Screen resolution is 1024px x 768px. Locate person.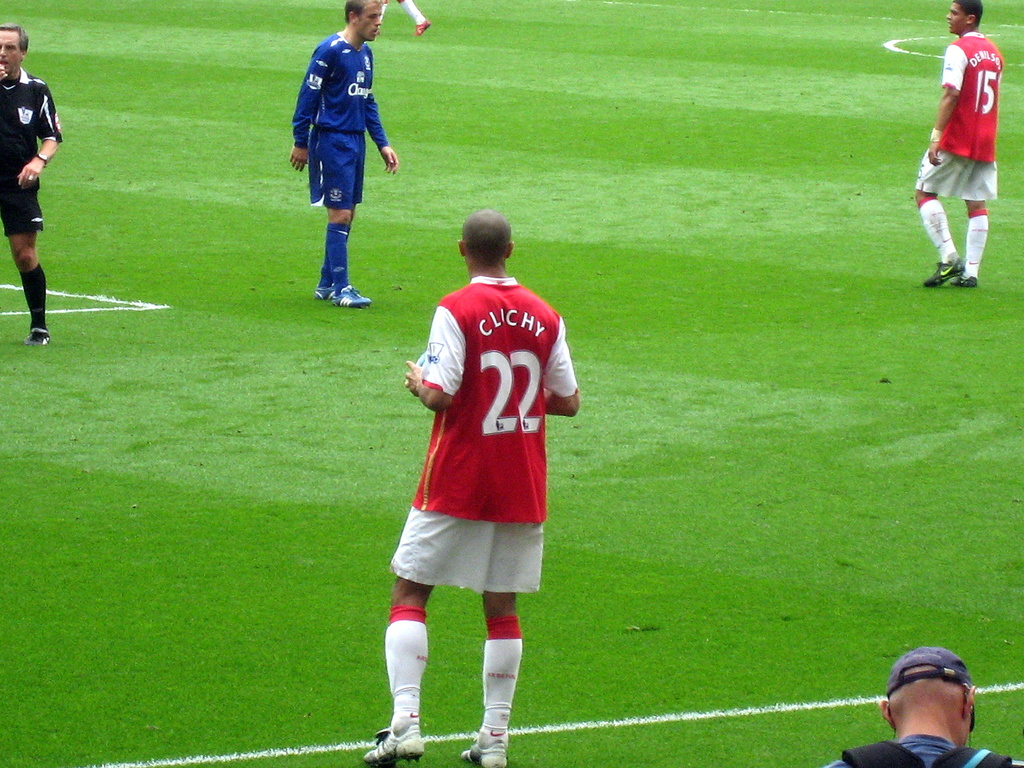
(left=290, top=19, right=388, bottom=301).
